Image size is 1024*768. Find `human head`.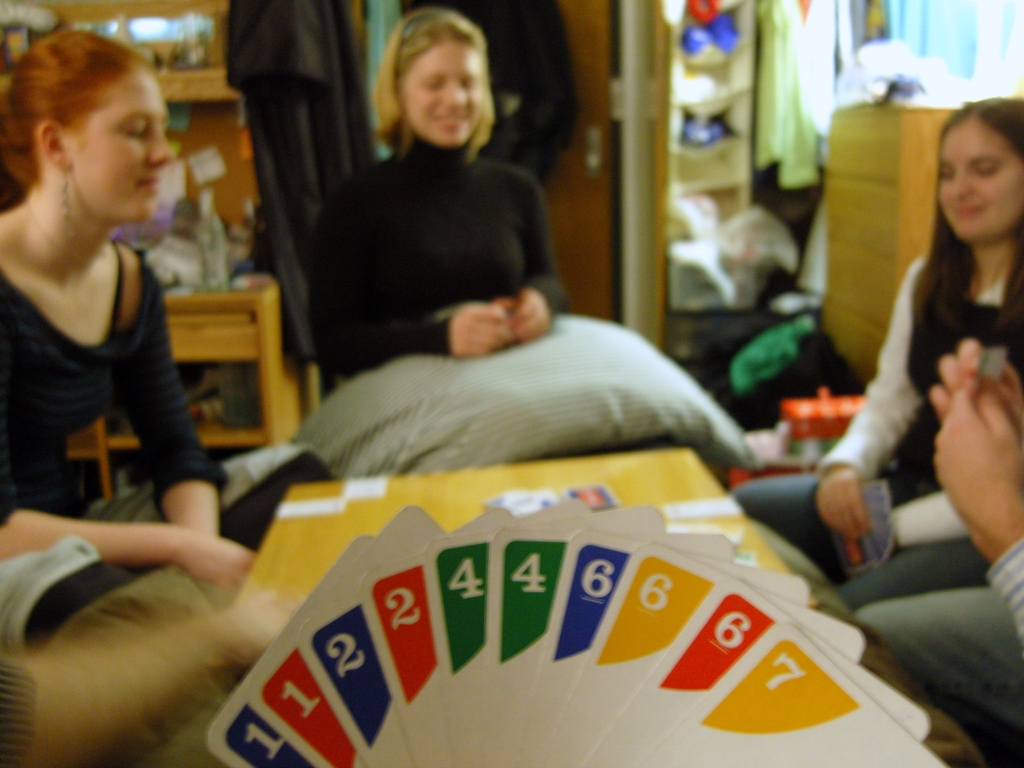
(x1=934, y1=93, x2=1023, y2=248).
